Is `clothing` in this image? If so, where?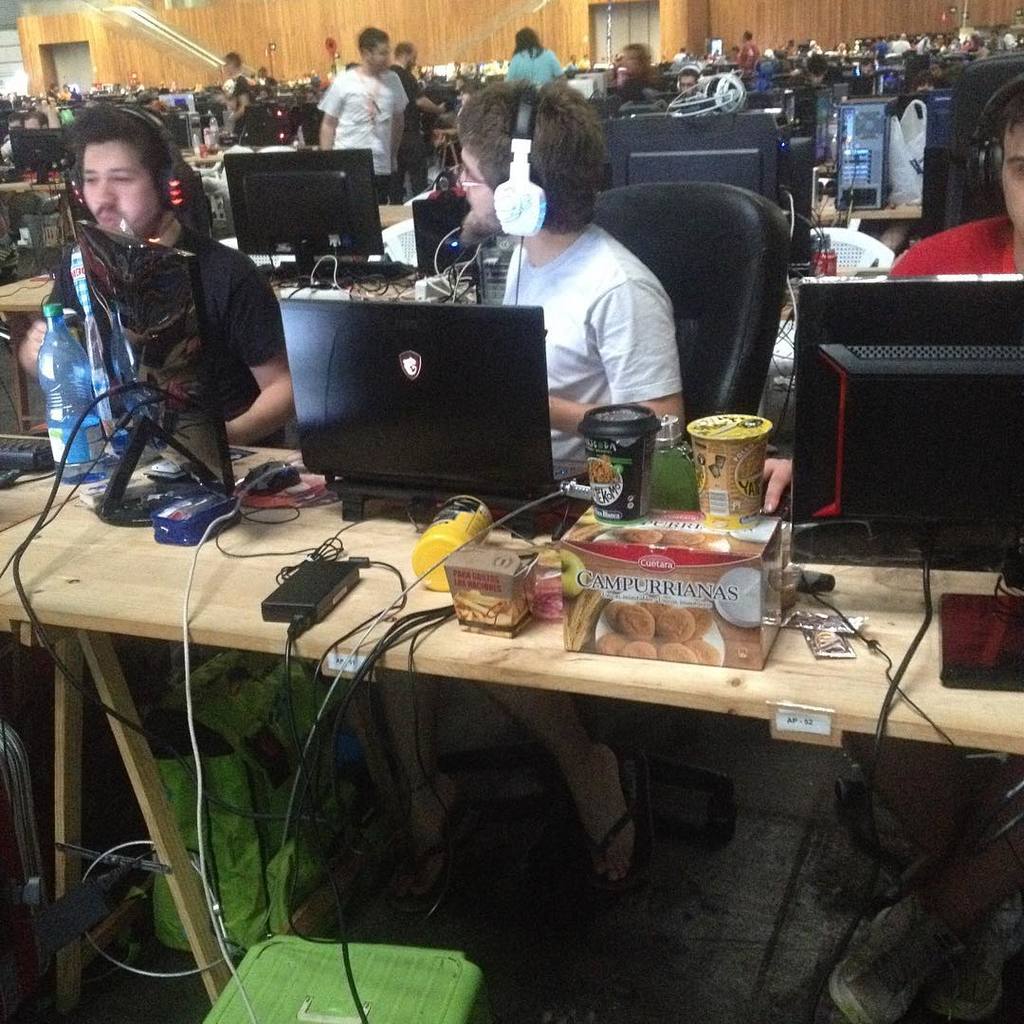
Yes, at [x1=485, y1=218, x2=686, y2=472].
